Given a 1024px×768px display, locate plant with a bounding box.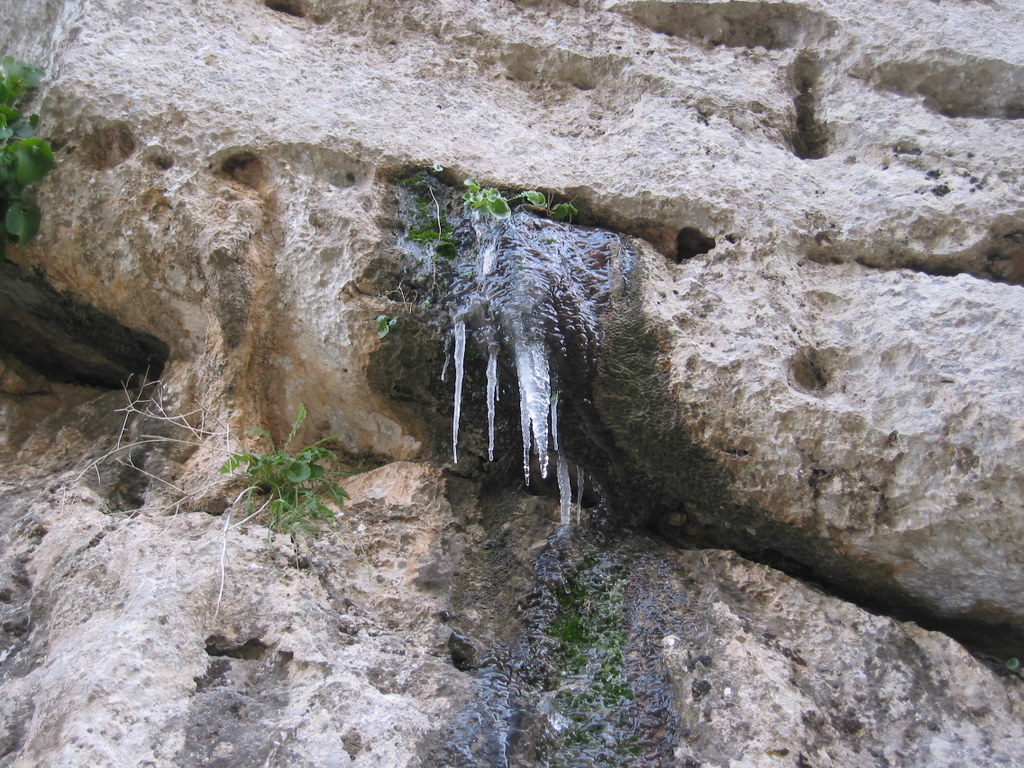
Located: {"left": 363, "top": 309, "right": 406, "bottom": 342}.
